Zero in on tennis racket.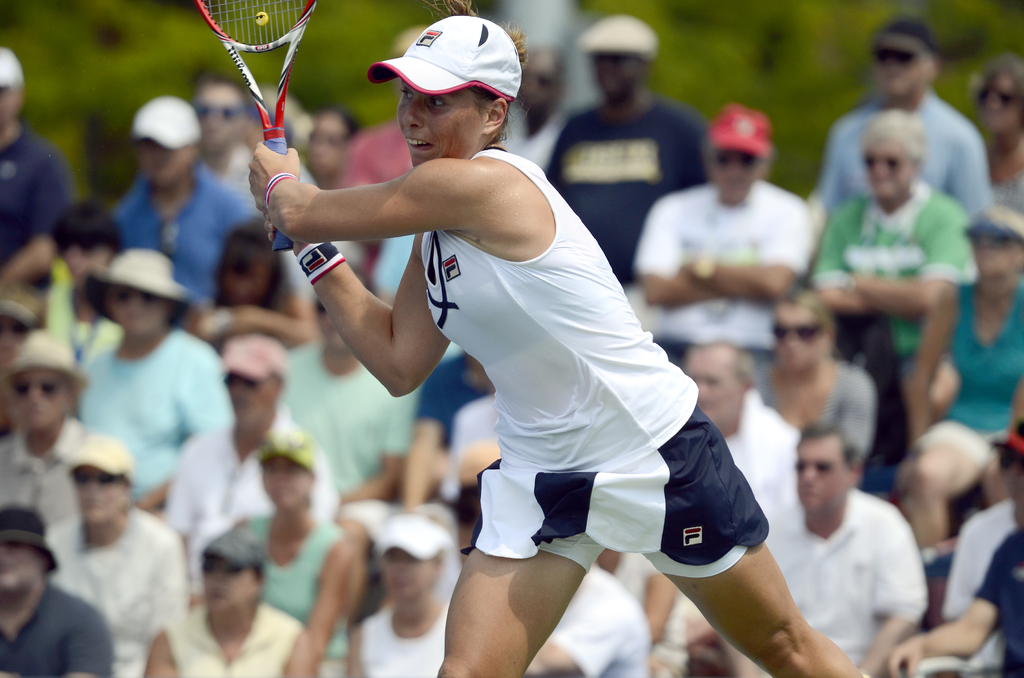
Zeroed in: <box>195,0,320,250</box>.
